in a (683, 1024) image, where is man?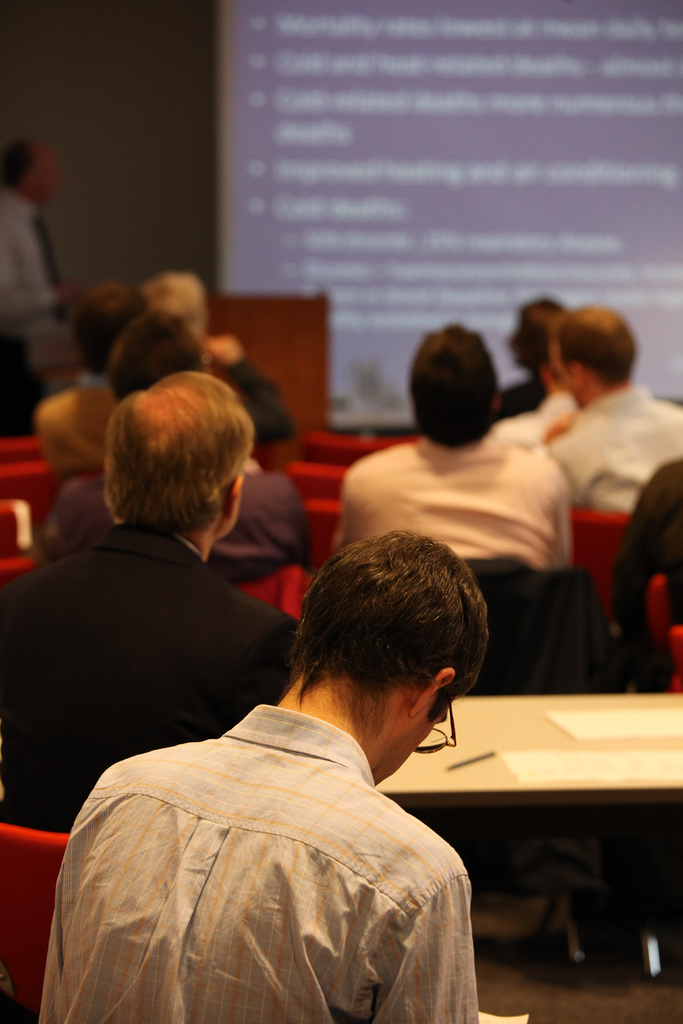
bbox(539, 307, 682, 502).
